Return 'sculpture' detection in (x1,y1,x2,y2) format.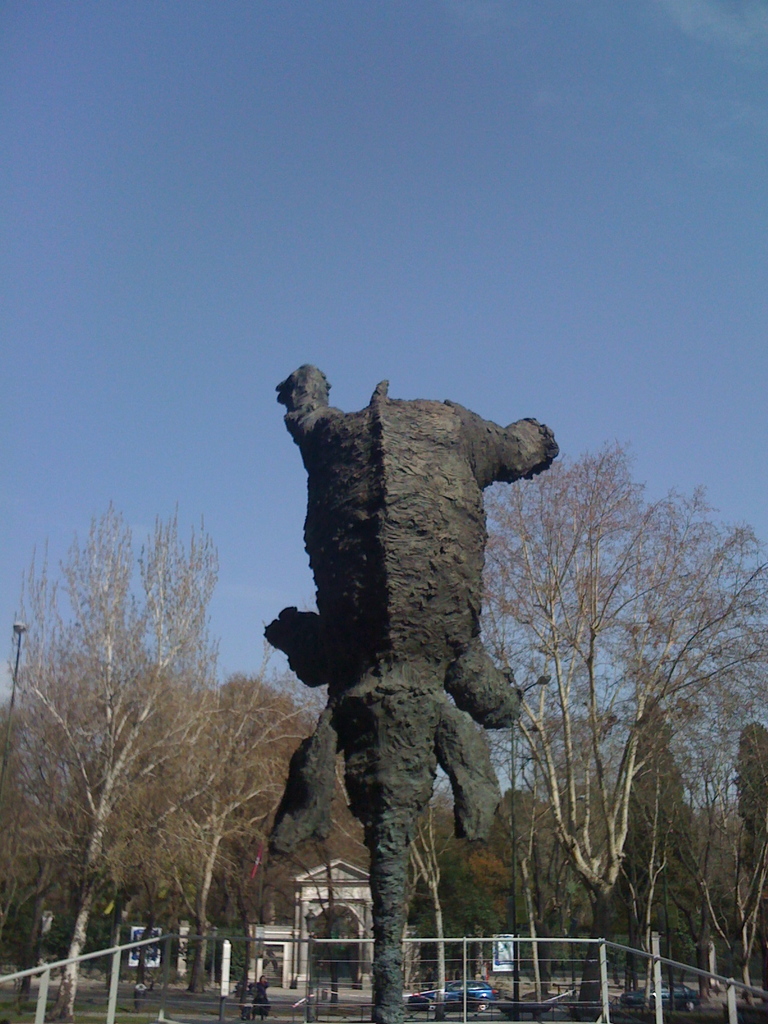
(285,378,599,984).
